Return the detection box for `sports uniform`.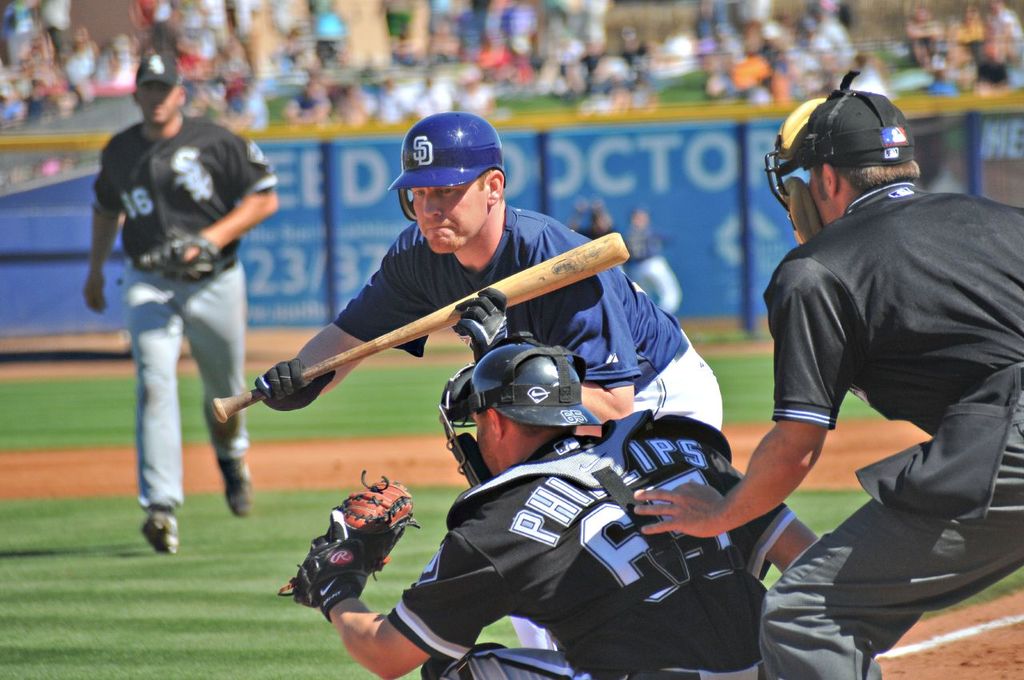
(left=749, top=174, right=1023, bottom=679).
